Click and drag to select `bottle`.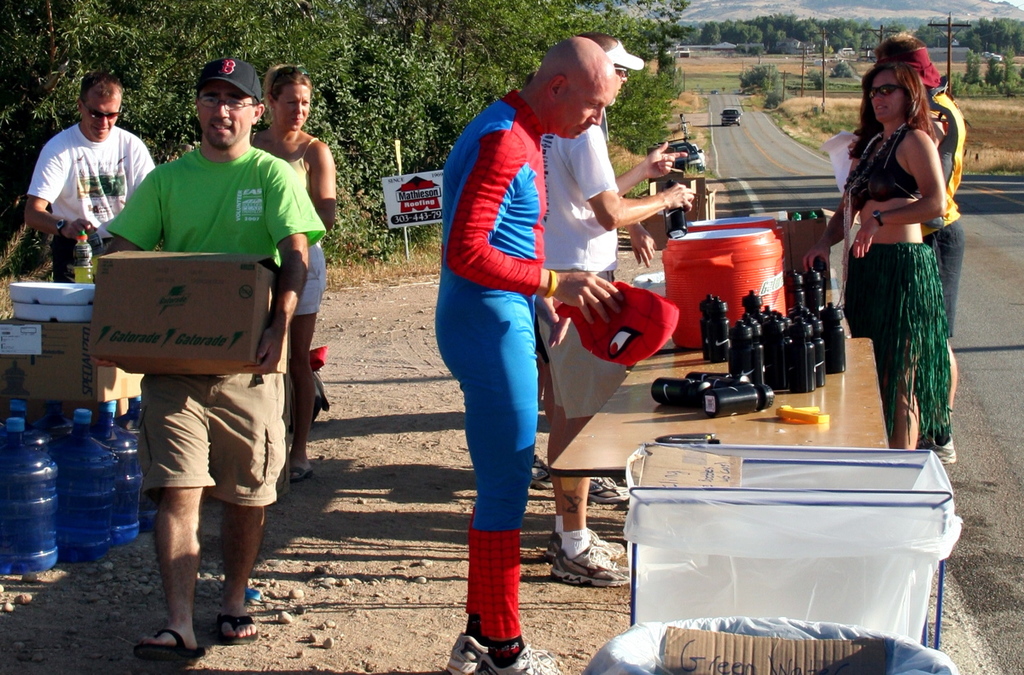
Selection: [728, 319, 759, 386].
